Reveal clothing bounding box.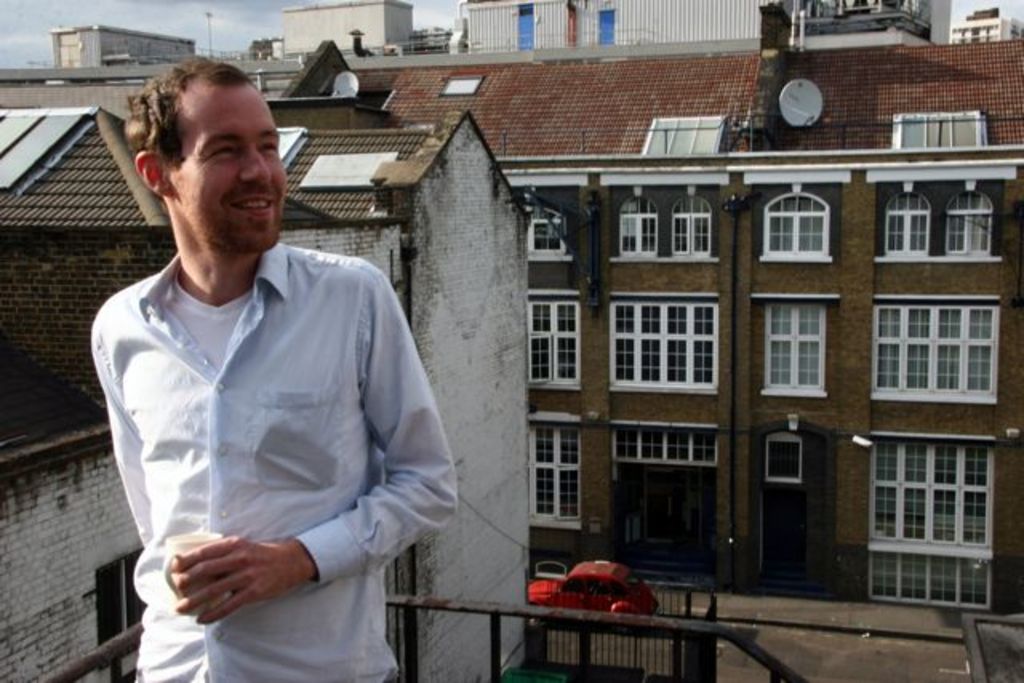
Revealed: <box>88,211,446,651</box>.
